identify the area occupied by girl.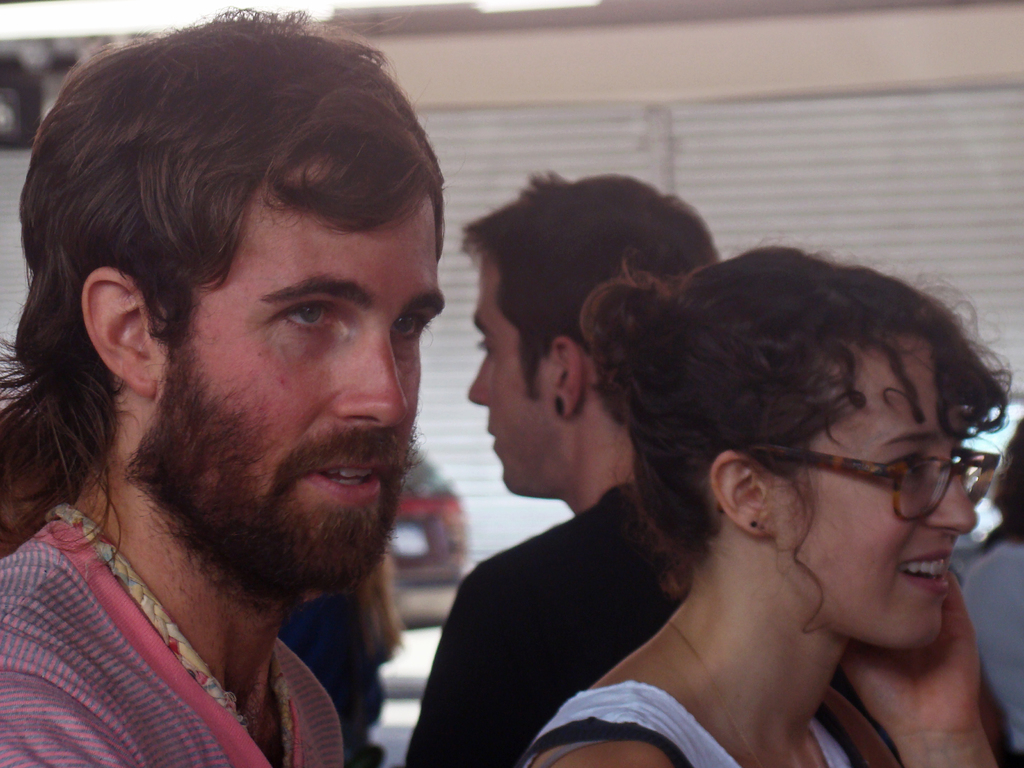
Area: crop(516, 236, 1016, 767).
